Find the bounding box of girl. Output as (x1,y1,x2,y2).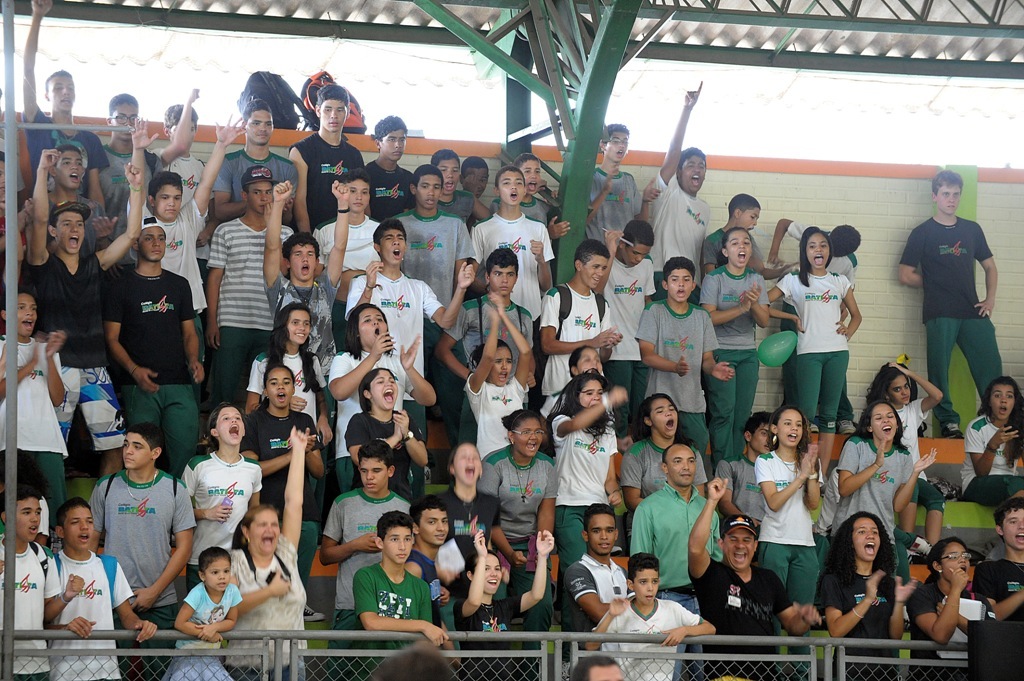
(549,376,616,571).
